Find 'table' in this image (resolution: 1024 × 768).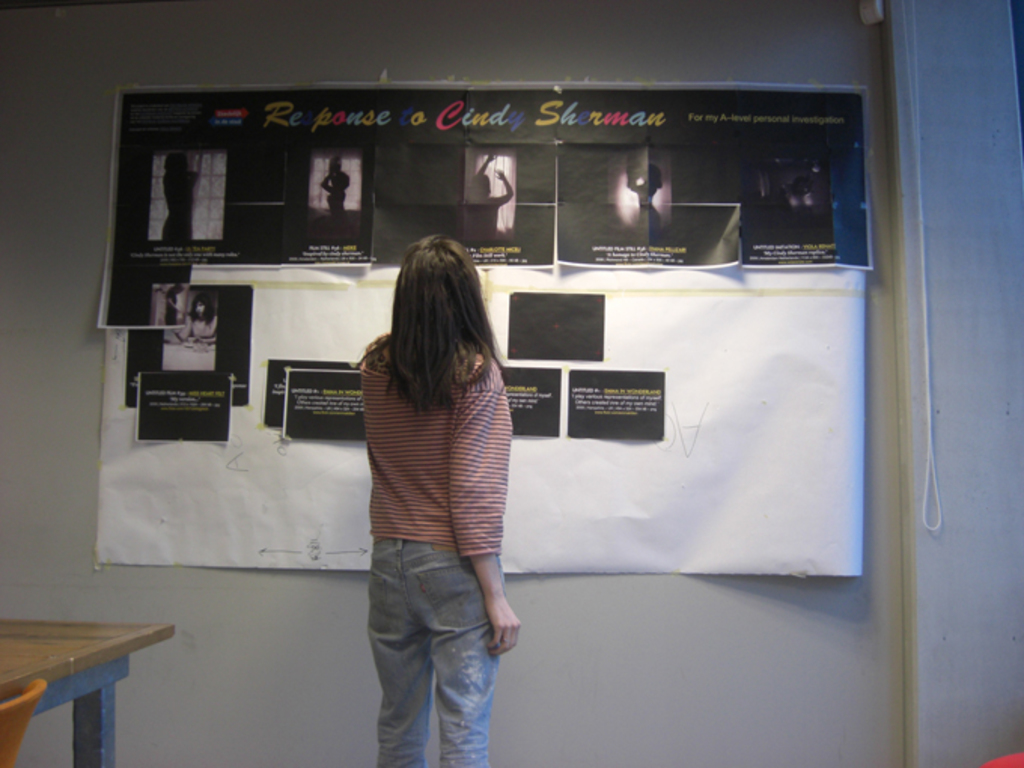
x1=0 y1=593 x2=170 y2=767.
